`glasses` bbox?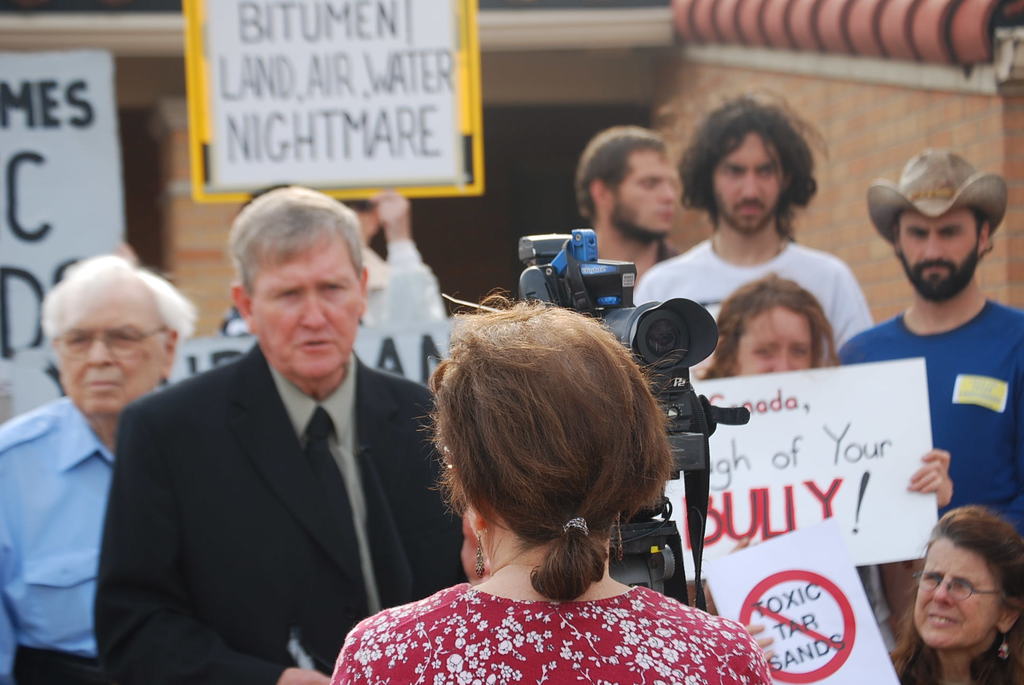
region(917, 563, 1009, 604)
